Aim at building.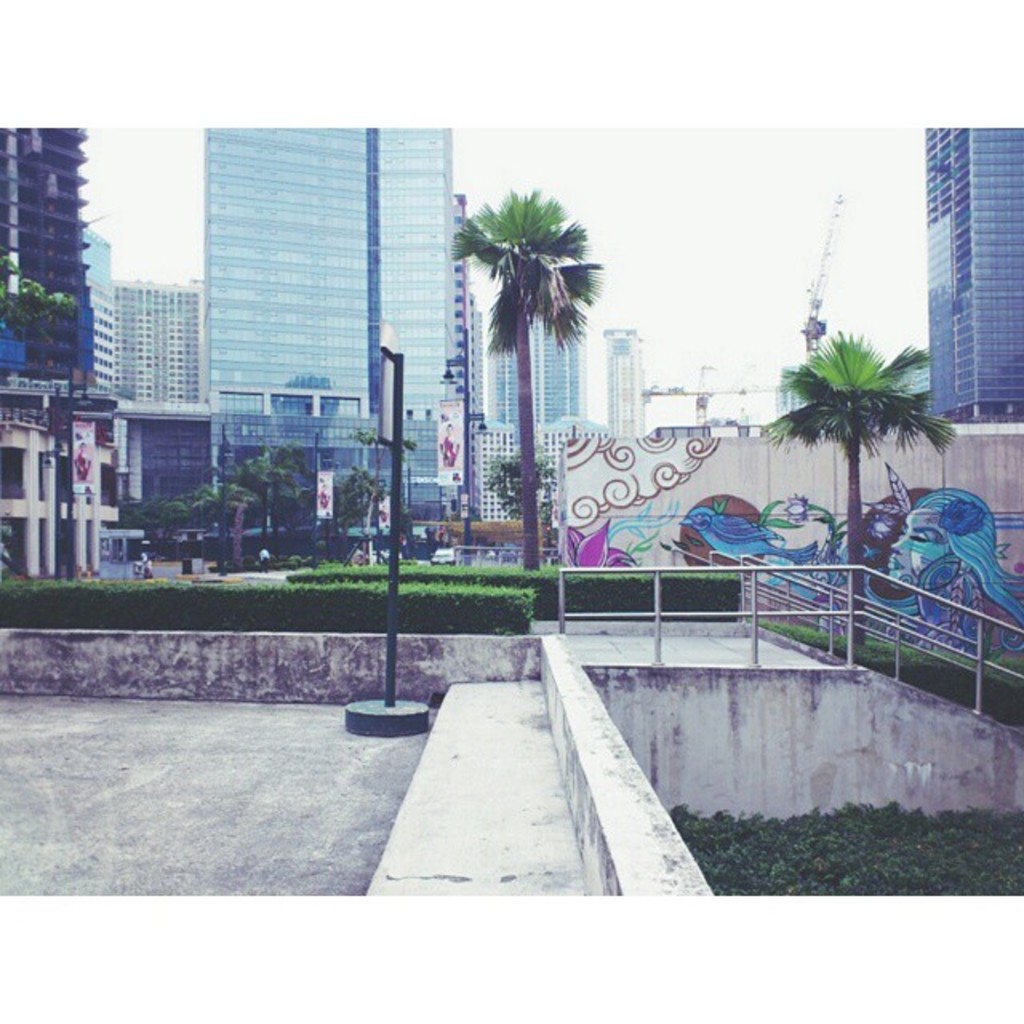
Aimed at {"left": 917, "top": 128, "right": 1022, "bottom": 432}.
